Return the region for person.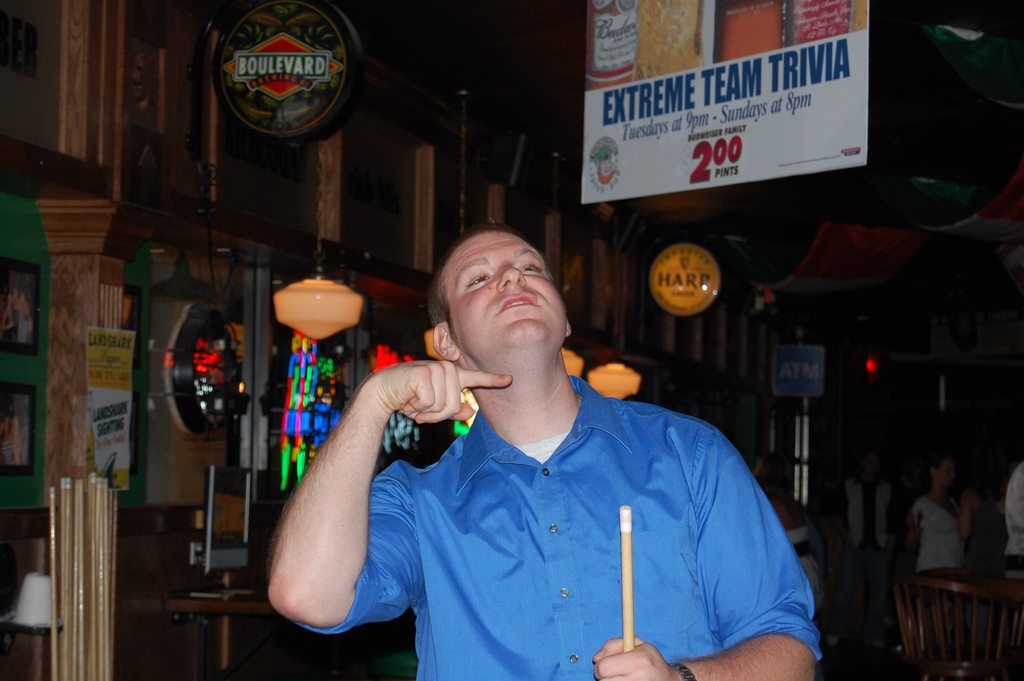
bbox(819, 450, 904, 659).
